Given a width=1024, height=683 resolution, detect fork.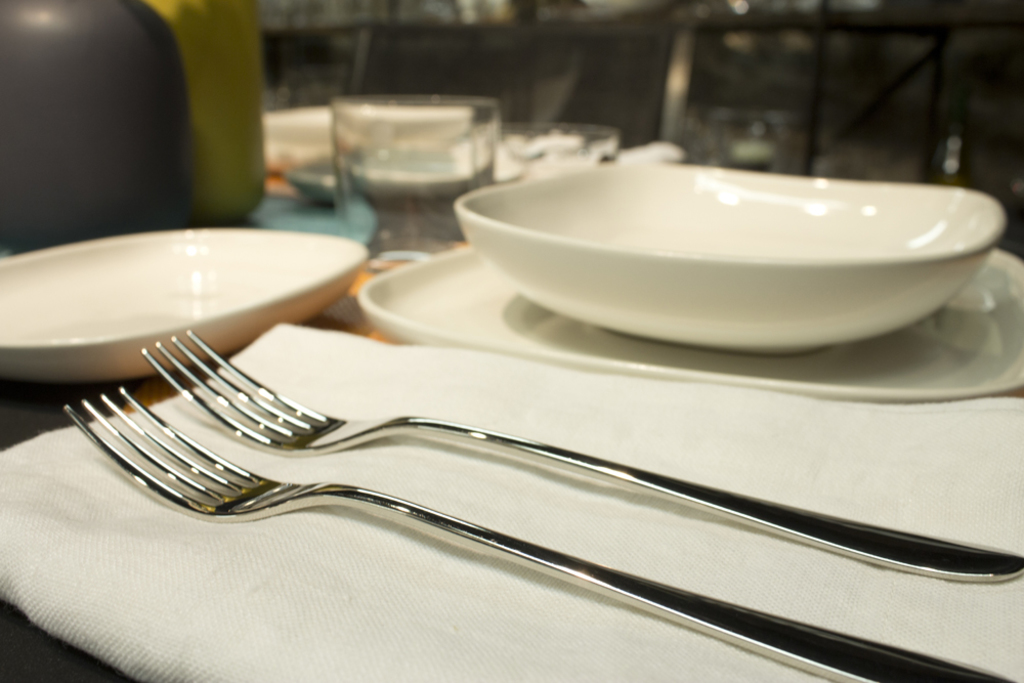
61:386:1015:682.
